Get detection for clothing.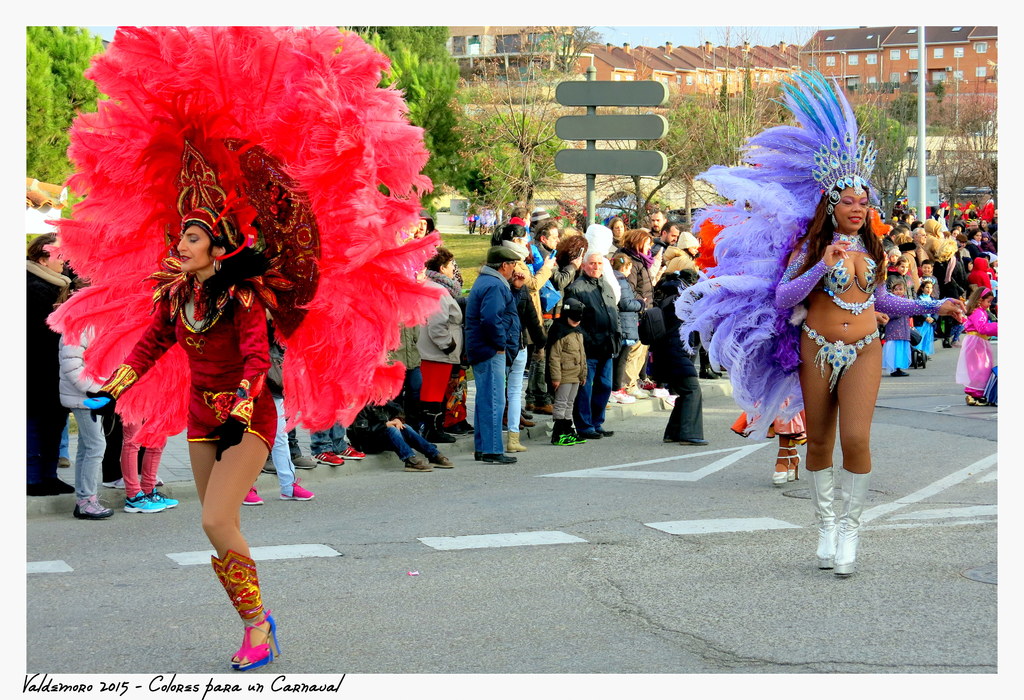
Detection: Rect(506, 283, 541, 433).
